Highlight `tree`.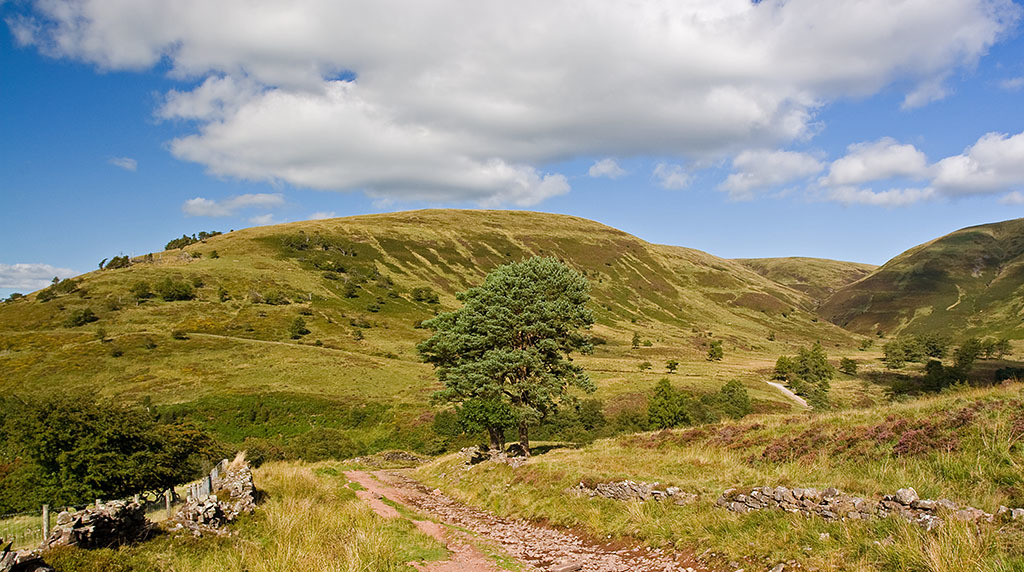
Highlighted region: [x1=74, y1=284, x2=88, y2=298].
